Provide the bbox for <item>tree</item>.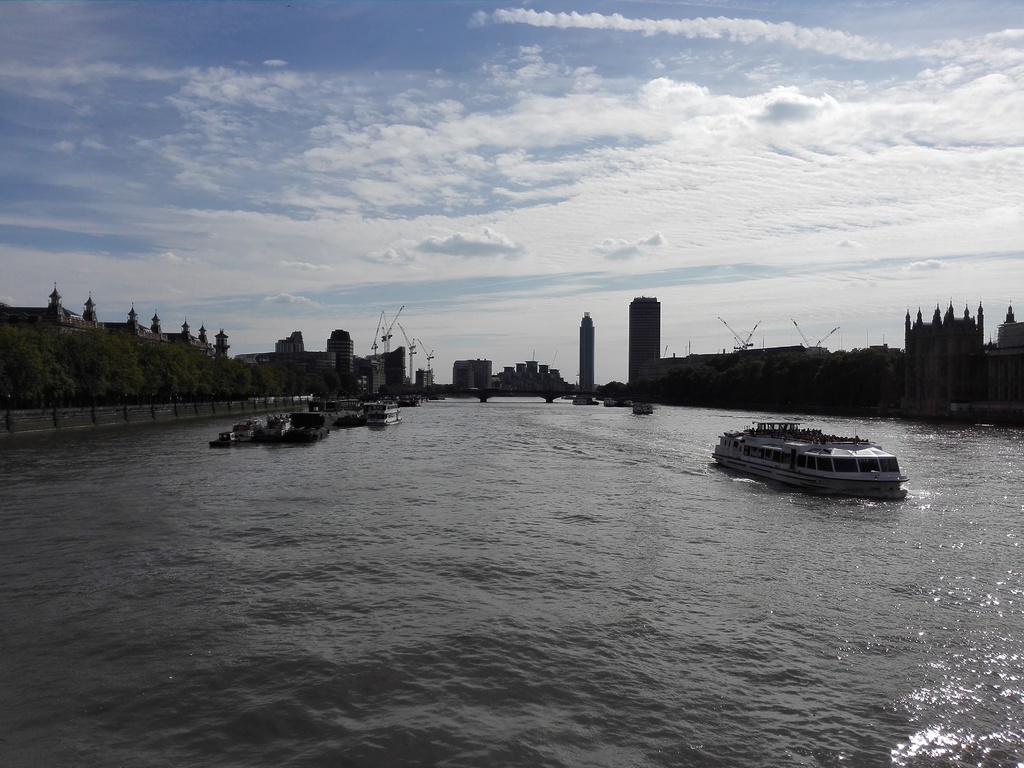
detection(321, 369, 362, 402).
